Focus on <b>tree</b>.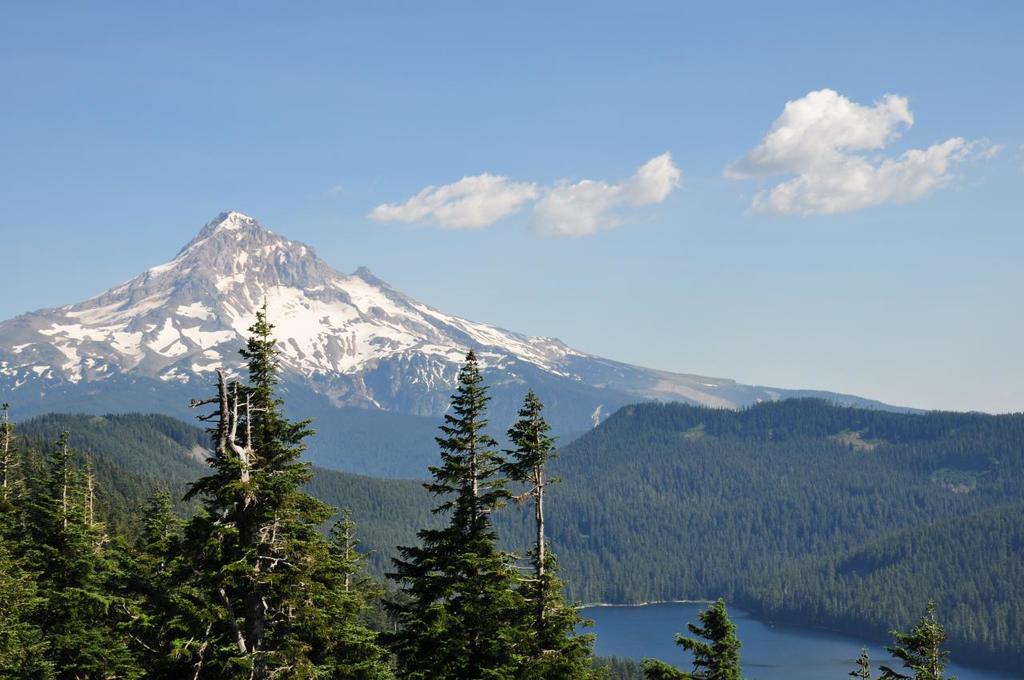
Focused at l=155, t=285, r=350, b=649.
